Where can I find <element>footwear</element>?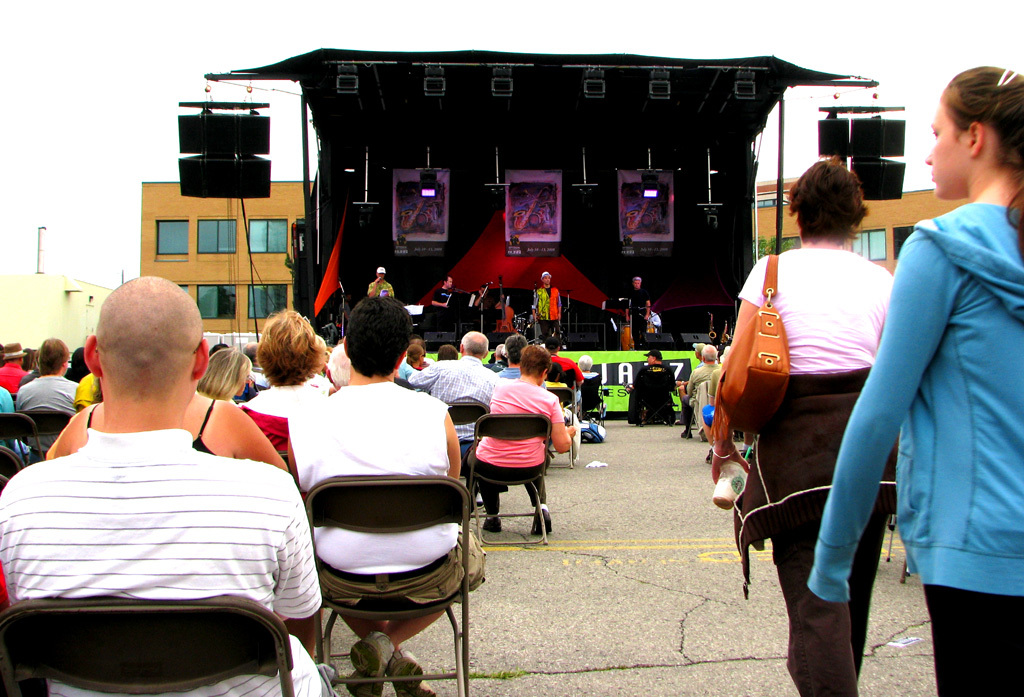
You can find it at bbox=[386, 650, 437, 696].
